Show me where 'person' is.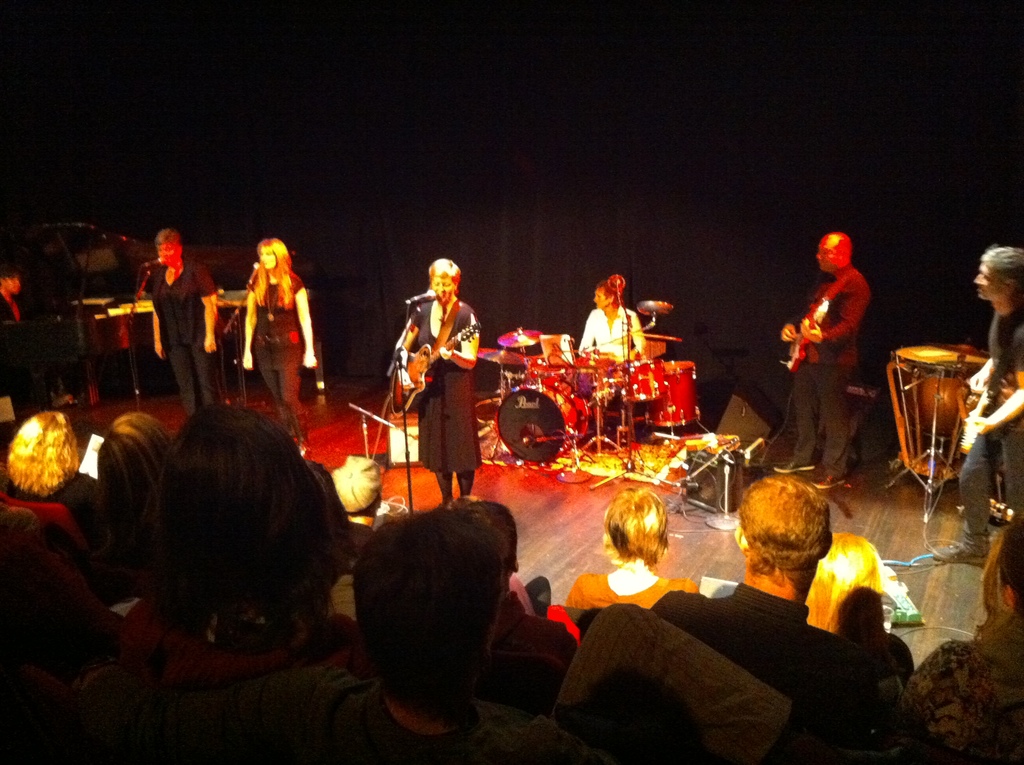
'person' is at 768 232 869 495.
